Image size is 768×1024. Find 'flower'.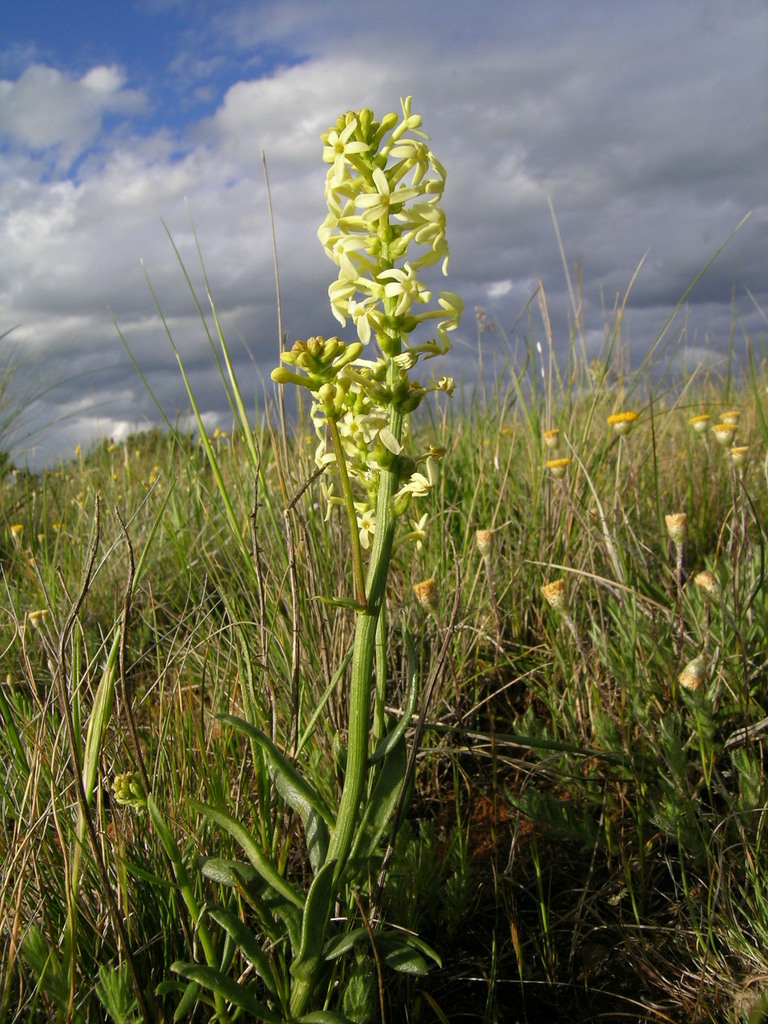
bbox(674, 668, 697, 691).
